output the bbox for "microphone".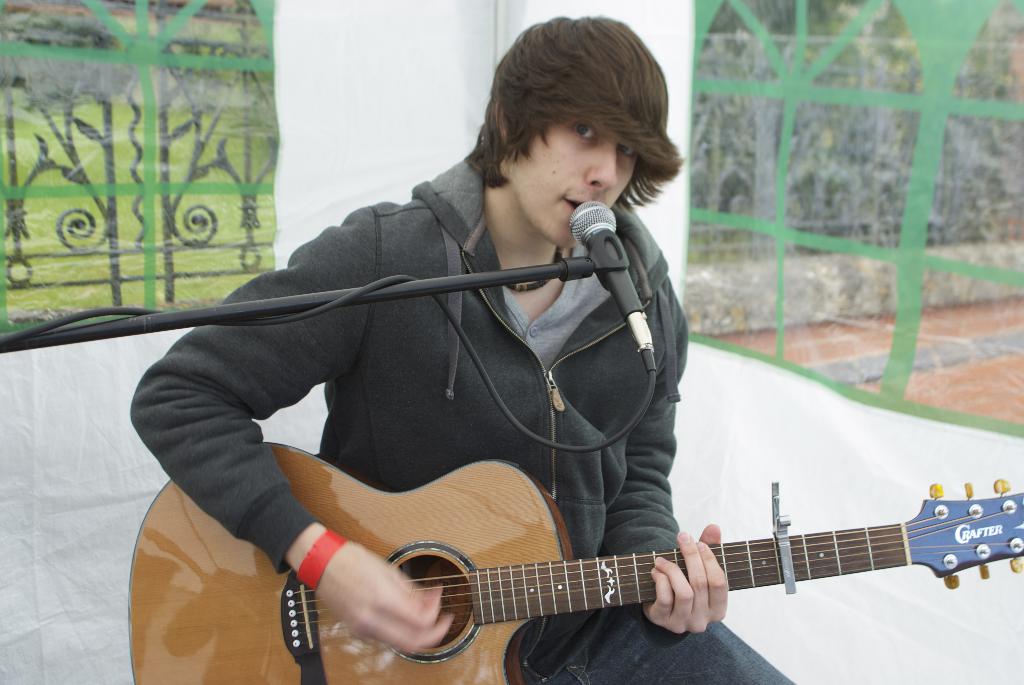
pyautogui.locateOnScreen(569, 197, 642, 354).
